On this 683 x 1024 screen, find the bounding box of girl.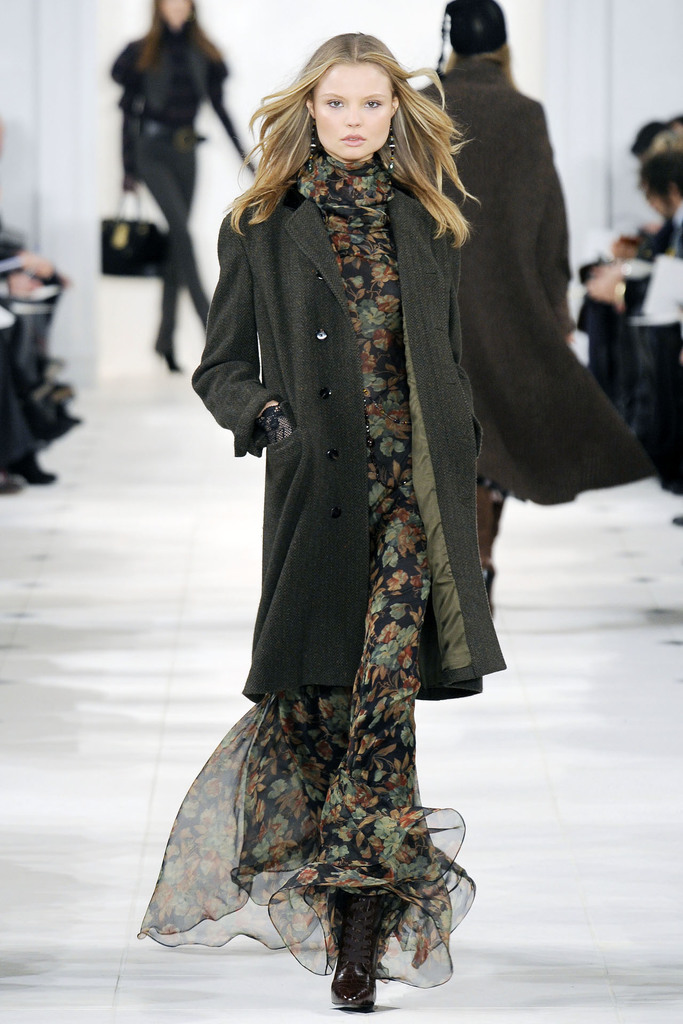
Bounding box: select_region(139, 28, 657, 1012).
